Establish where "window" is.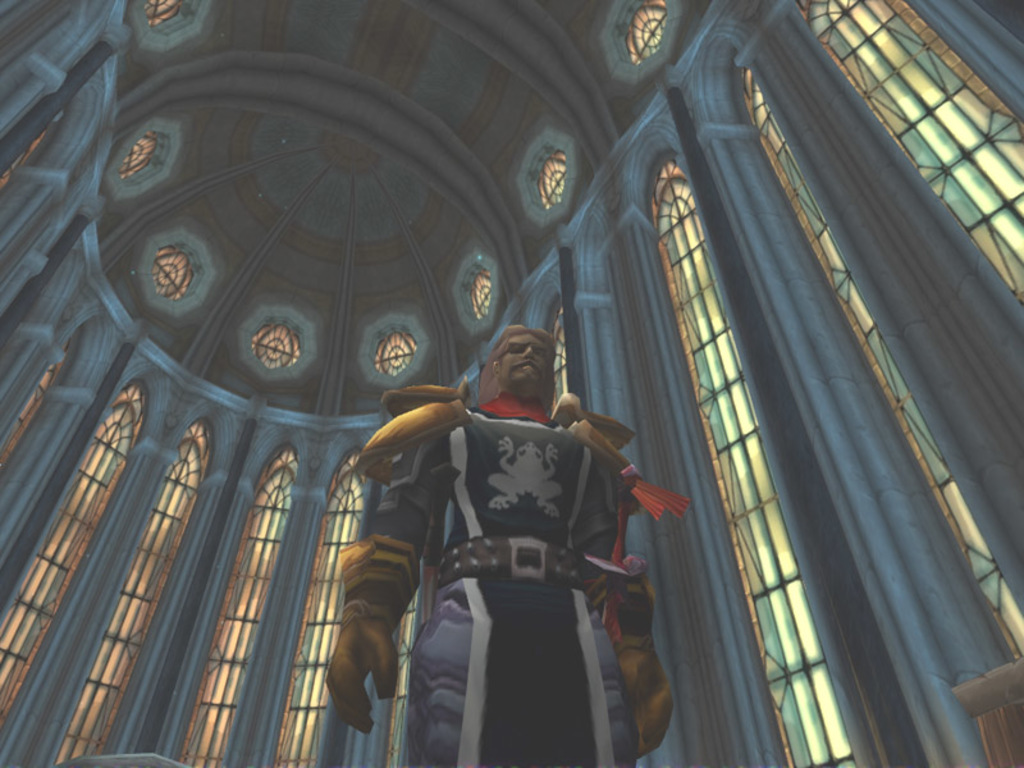
Established at 151:242:192:305.
